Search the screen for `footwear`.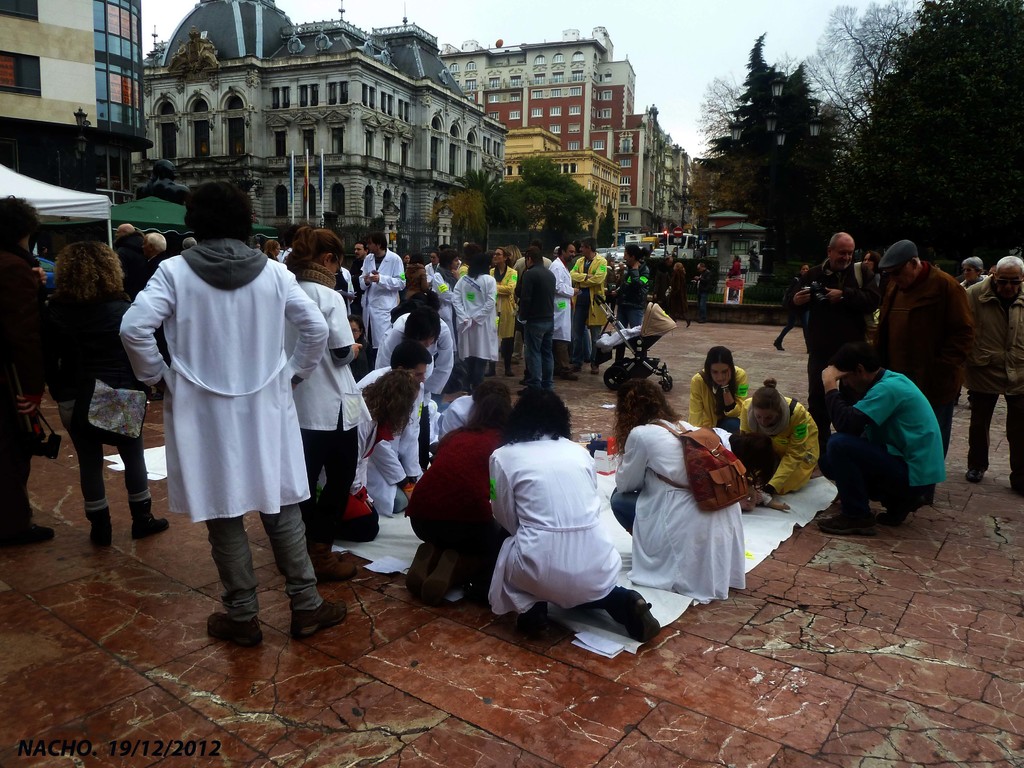
Found at {"left": 4, "top": 522, "right": 62, "bottom": 543}.
